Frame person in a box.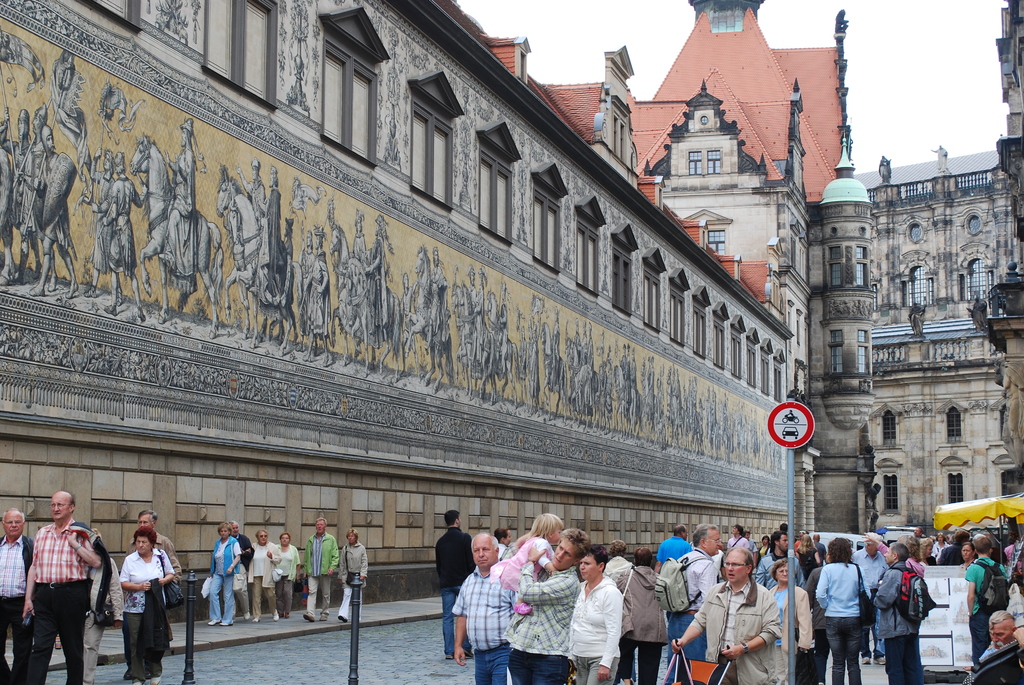
l=206, t=521, r=248, b=630.
